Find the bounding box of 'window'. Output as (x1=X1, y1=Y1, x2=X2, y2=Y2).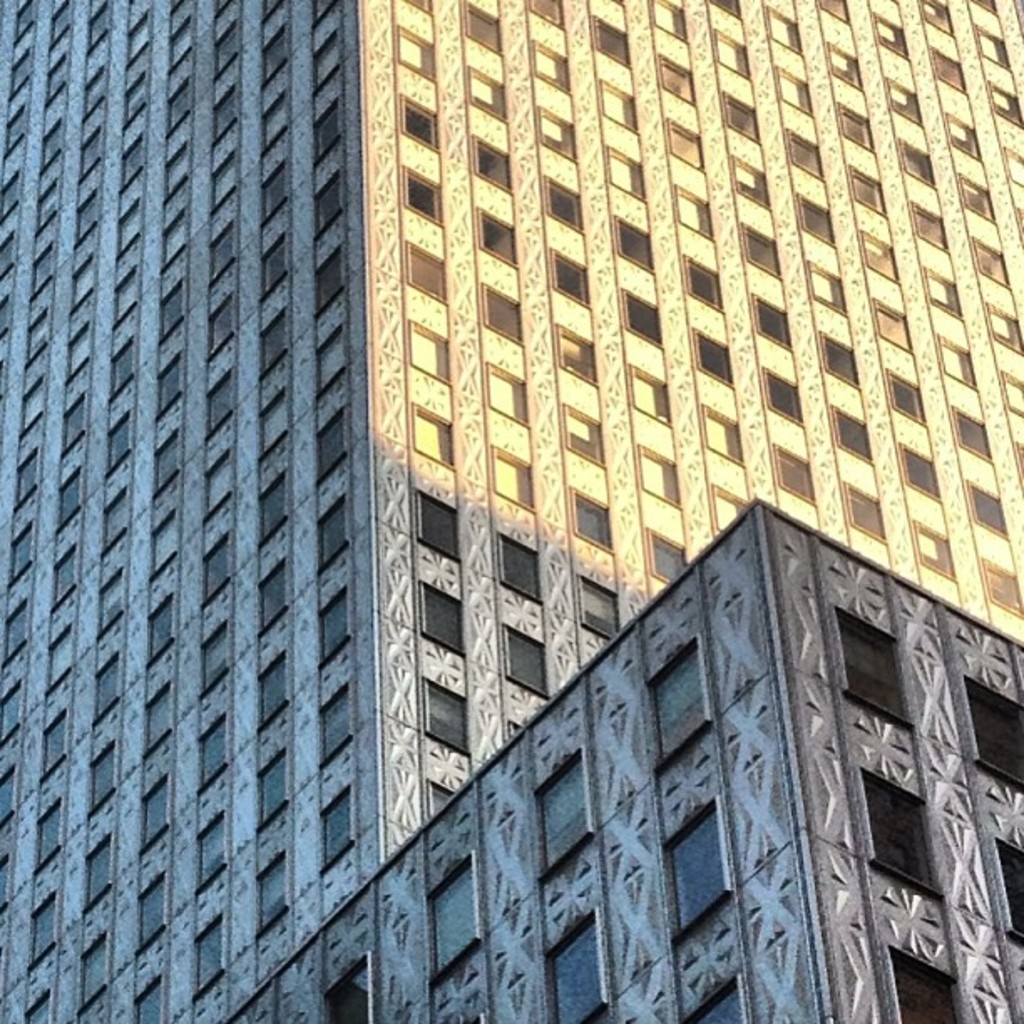
(x1=74, y1=186, x2=104, y2=248).
